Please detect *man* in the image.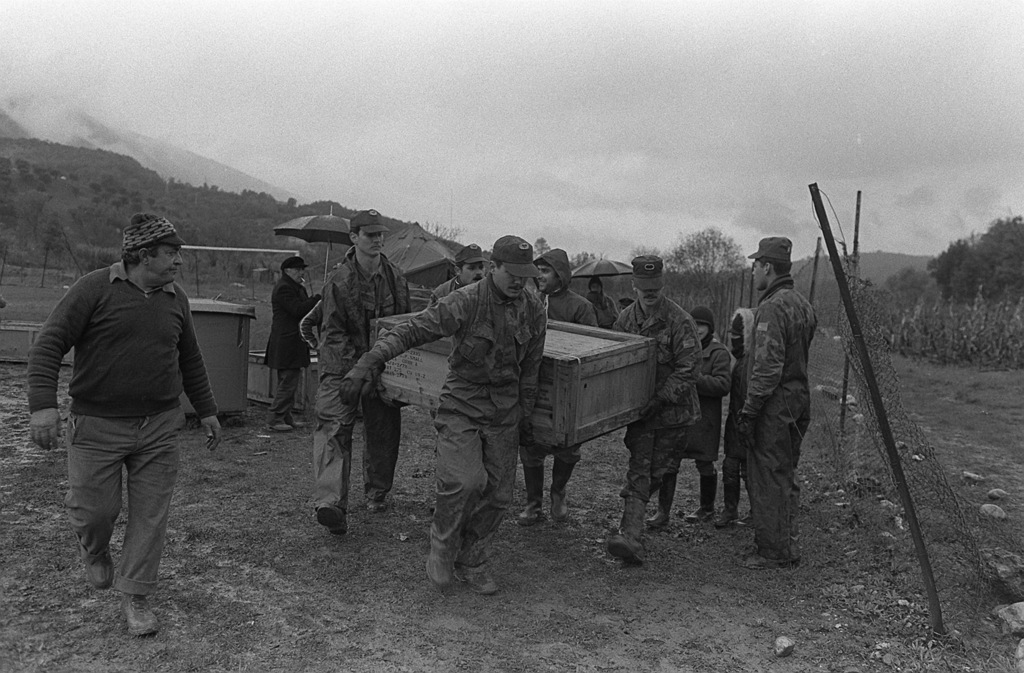
<bbox>516, 242, 598, 519</bbox>.
